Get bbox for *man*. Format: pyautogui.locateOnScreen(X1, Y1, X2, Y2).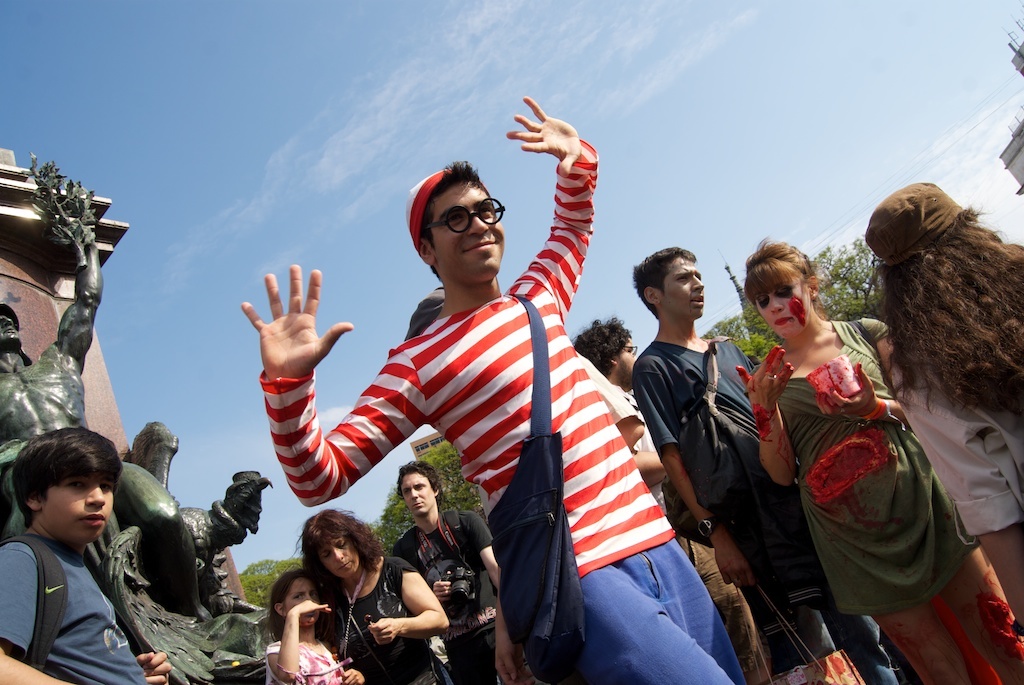
pyautogui.locateOnScreen(0, 188, 108, 538).
